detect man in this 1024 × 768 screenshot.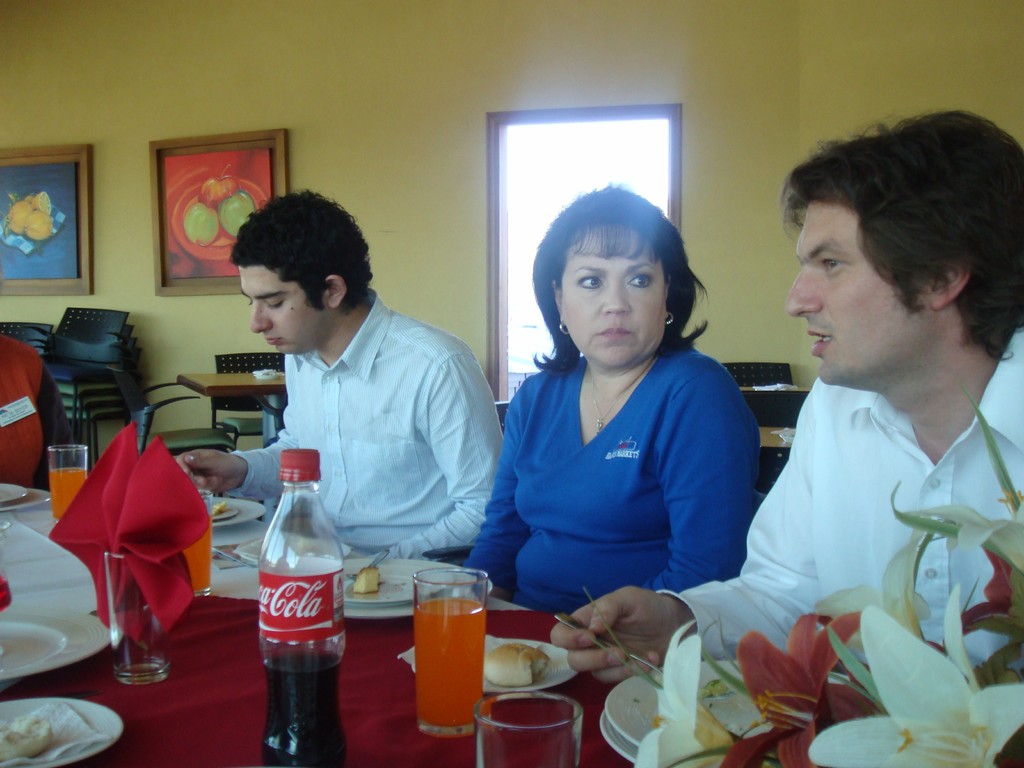
Detection: <bbox>198, 225, 508, 581</bbox>.
